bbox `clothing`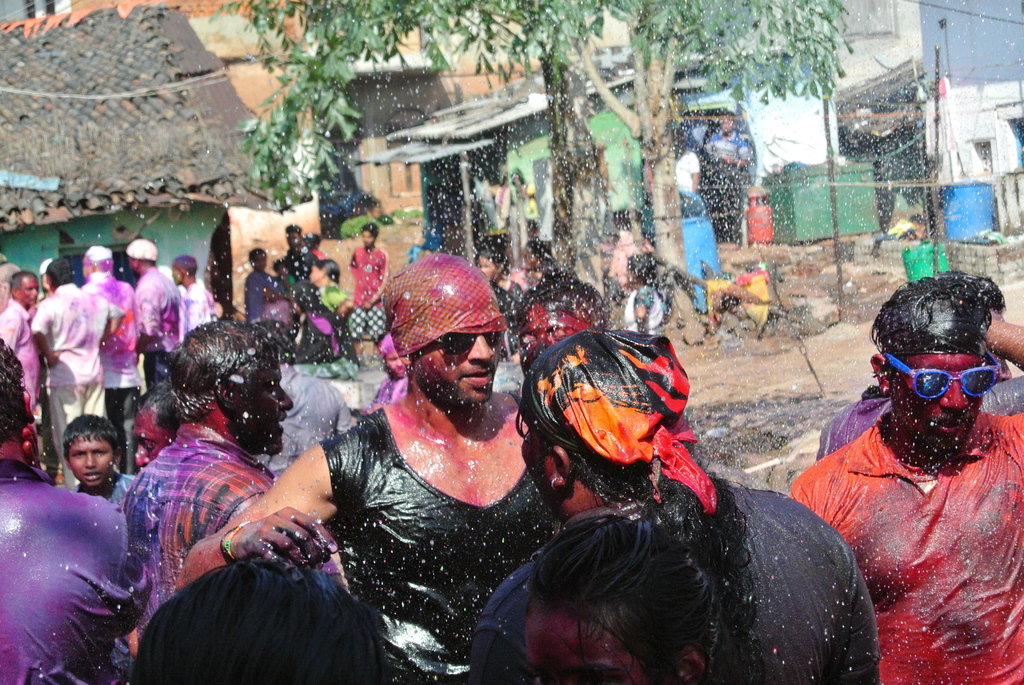
<bbox>262, 367, 356, 478</bbox>
